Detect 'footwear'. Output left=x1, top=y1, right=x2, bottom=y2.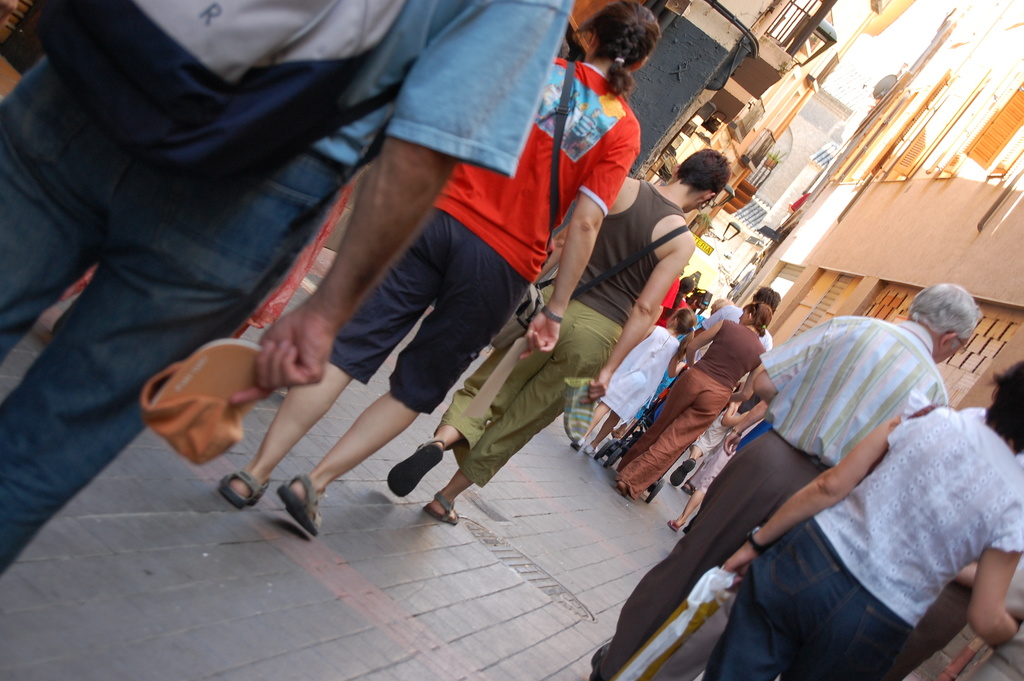
left=570, top=439, right=582, bottom=448.
